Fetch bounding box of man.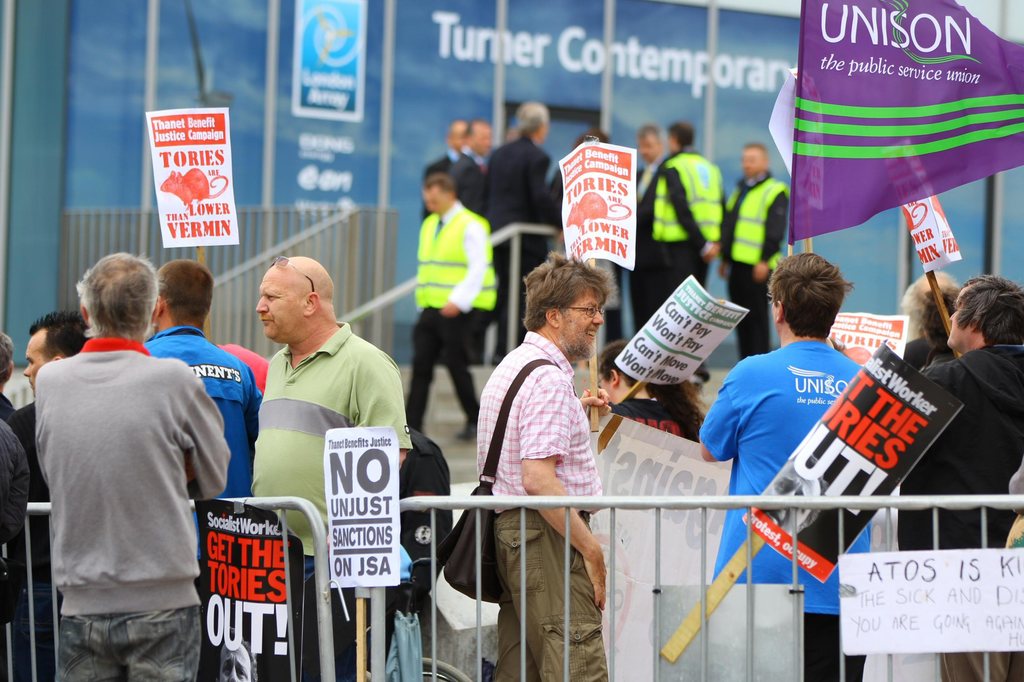
Bbox: bbox=[650, 118, 739, 313].
